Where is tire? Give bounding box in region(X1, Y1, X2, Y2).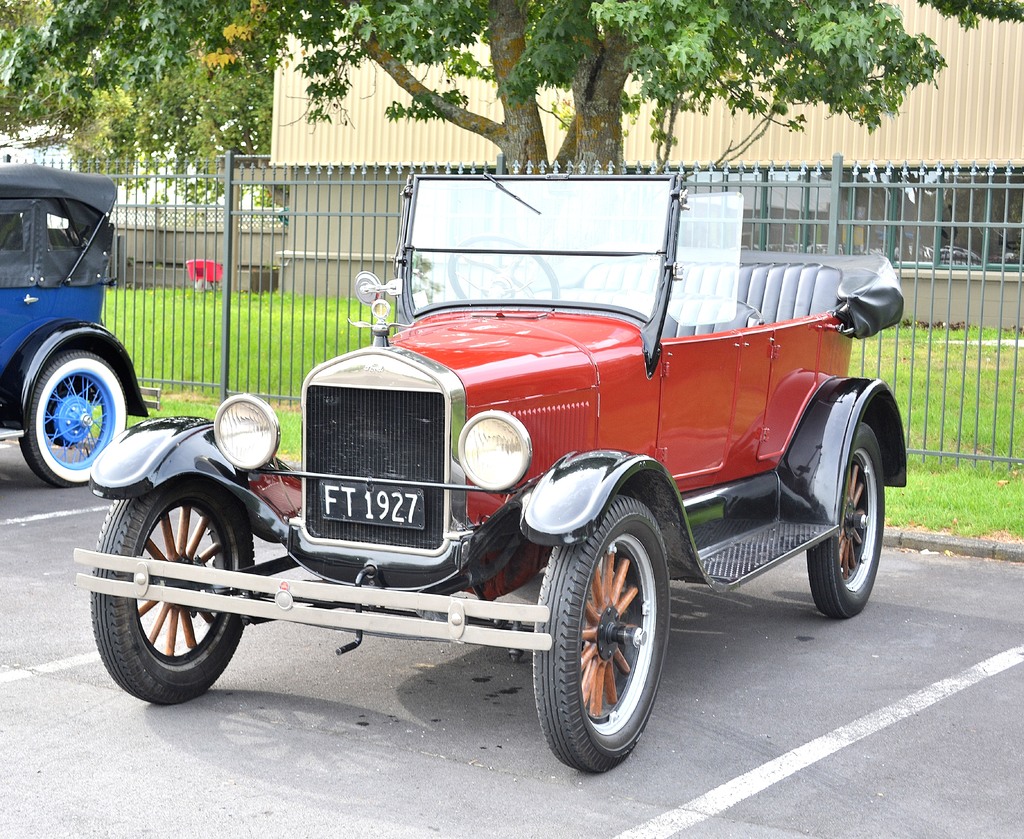
region(86, 479, 257, 707).
